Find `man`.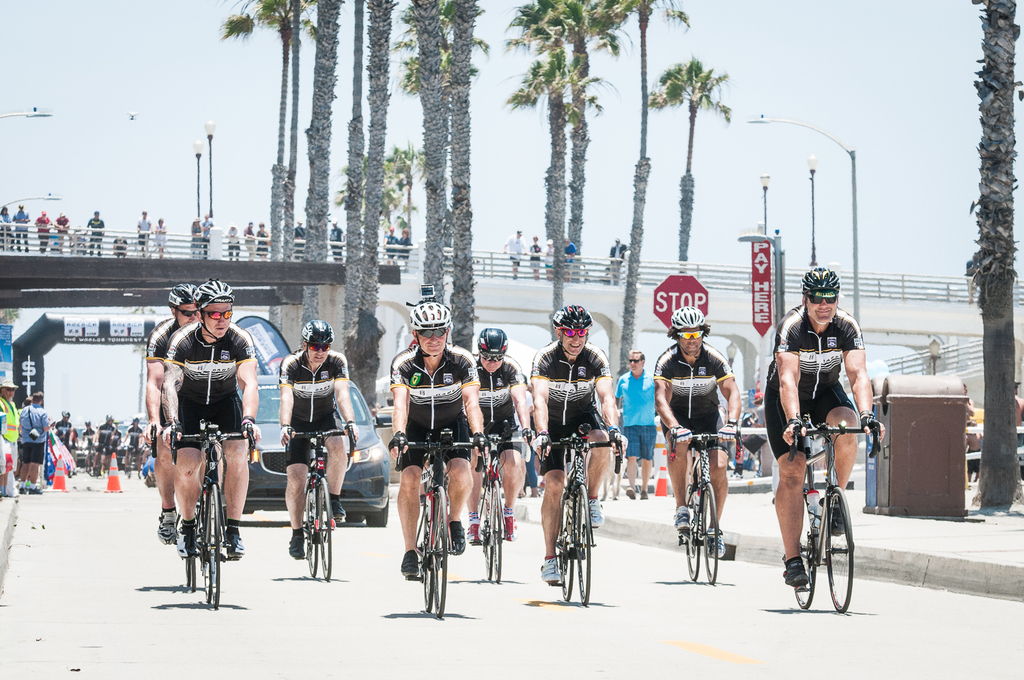
89 416 117 472.
